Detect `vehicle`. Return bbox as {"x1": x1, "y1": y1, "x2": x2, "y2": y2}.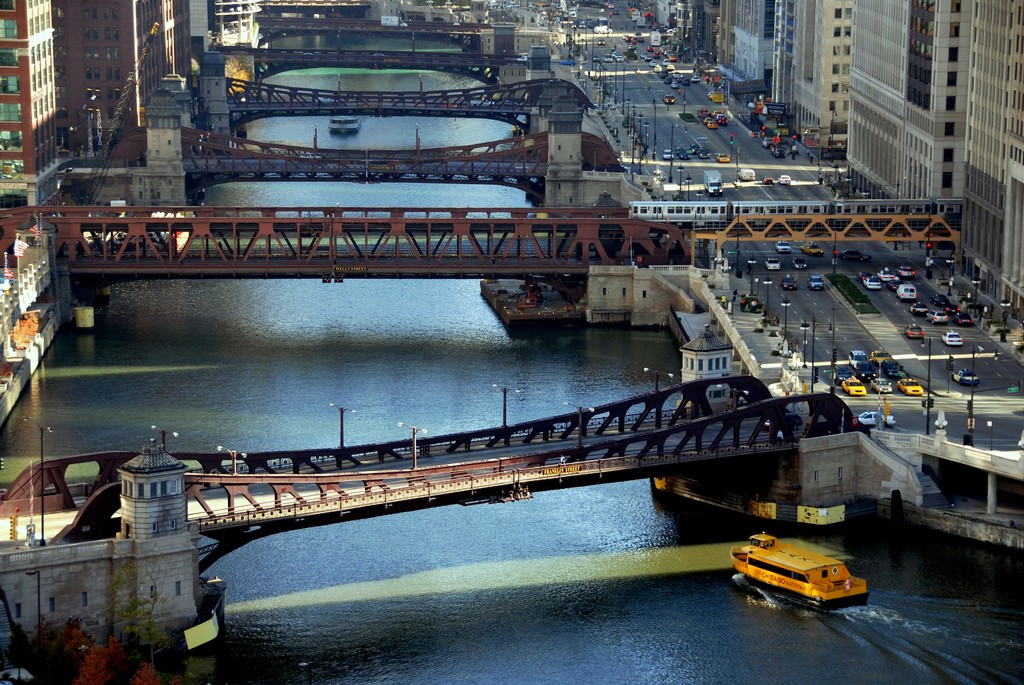
{"x1": 782, "y1": 274, "x2": 794, "y2": 290}.
